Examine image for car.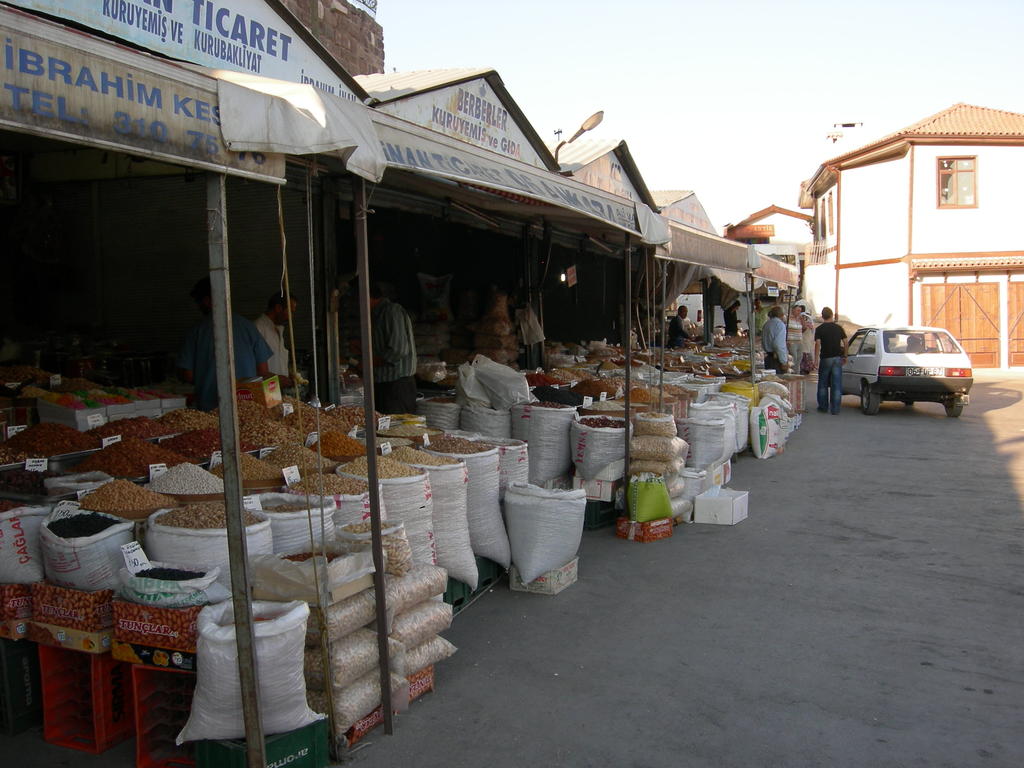
Examination result: <bbox>830, 323, 973, 415</bbox>.
